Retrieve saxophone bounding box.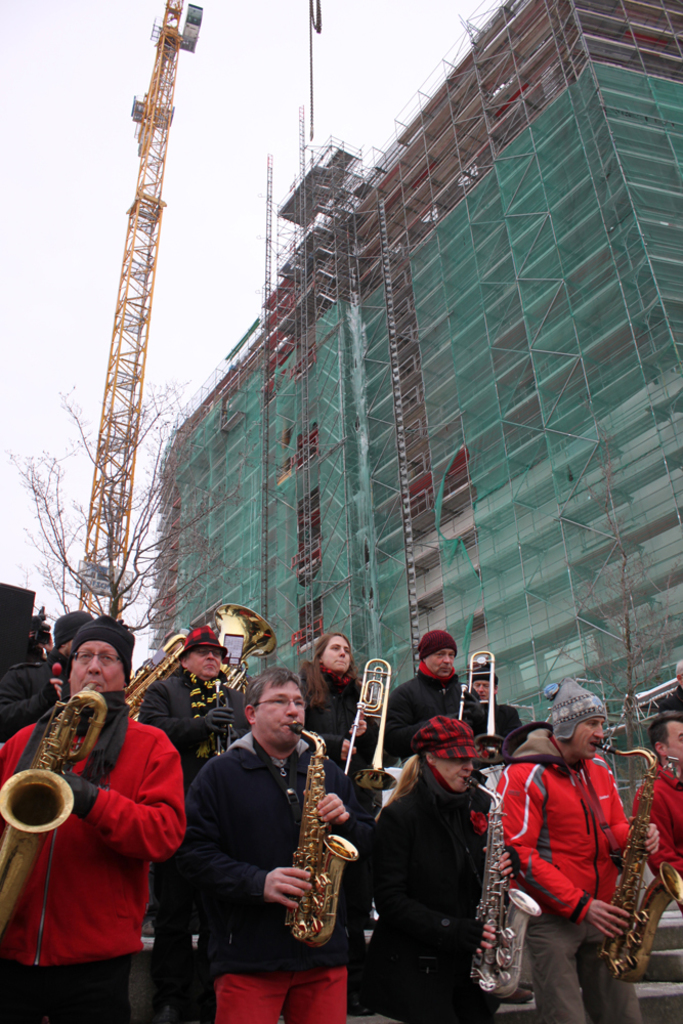
Bounding box: select_region(288, 716, 360, 951).
